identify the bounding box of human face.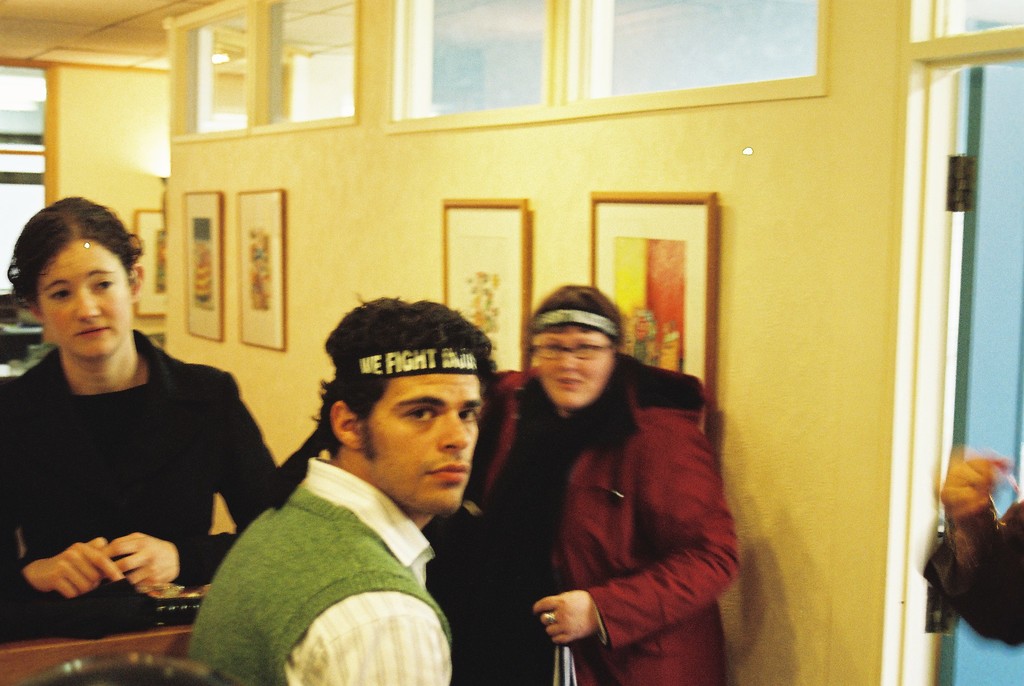
rect(536, 327, 611, 406).
